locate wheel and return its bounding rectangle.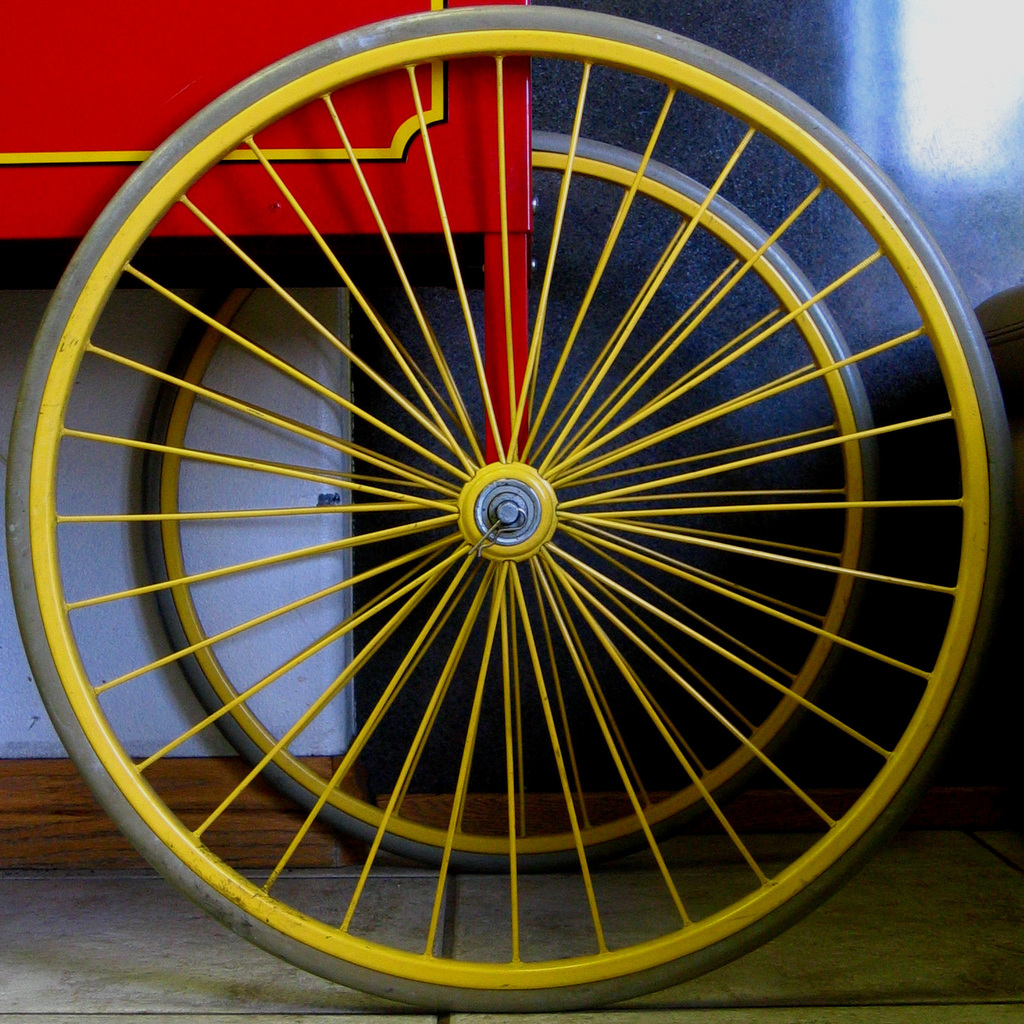
138,133,876,869.
